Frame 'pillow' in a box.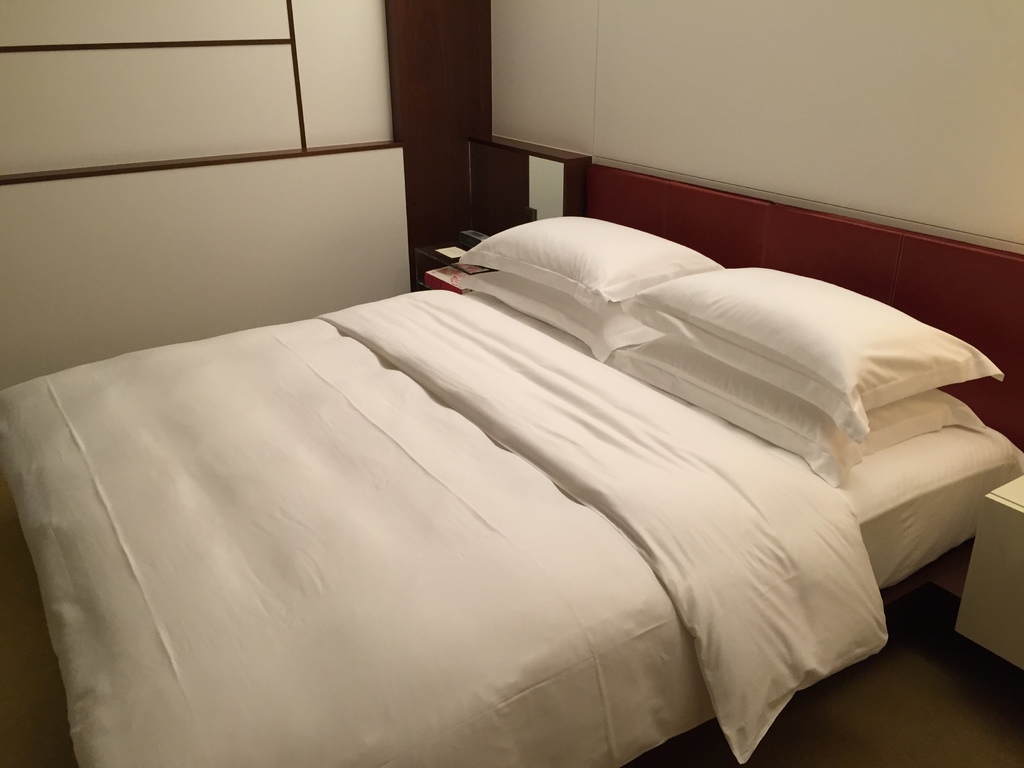
626, 323, 995, 494.
